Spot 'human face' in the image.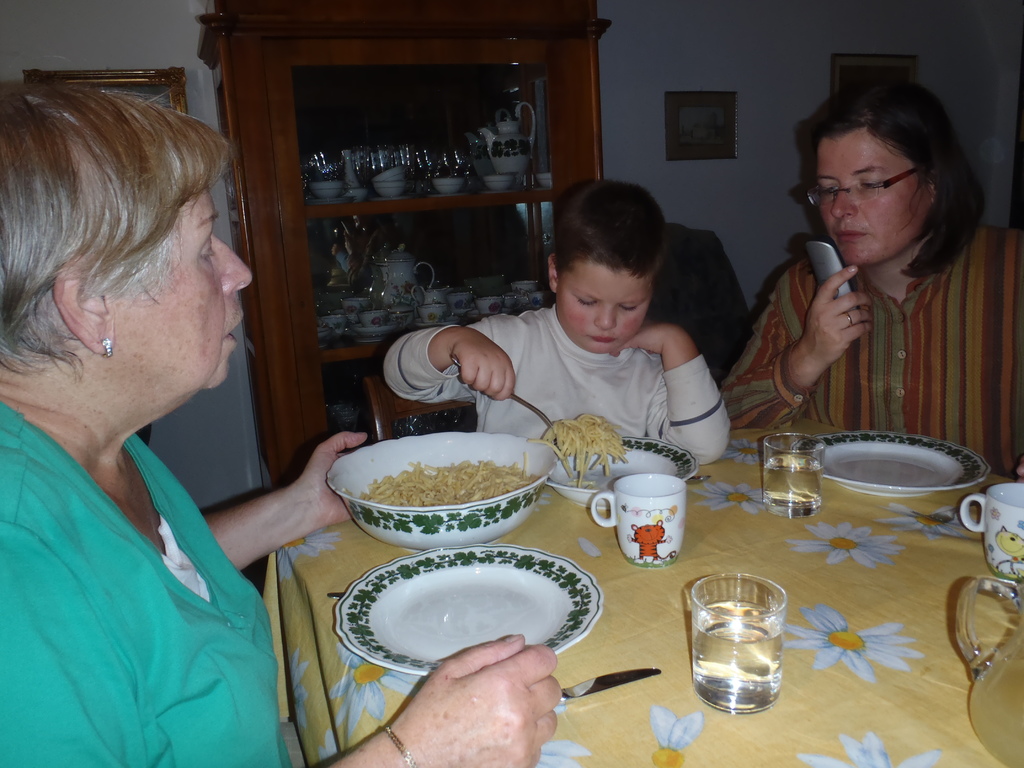
'human face' found at locate(113, 185, 251, 383).
